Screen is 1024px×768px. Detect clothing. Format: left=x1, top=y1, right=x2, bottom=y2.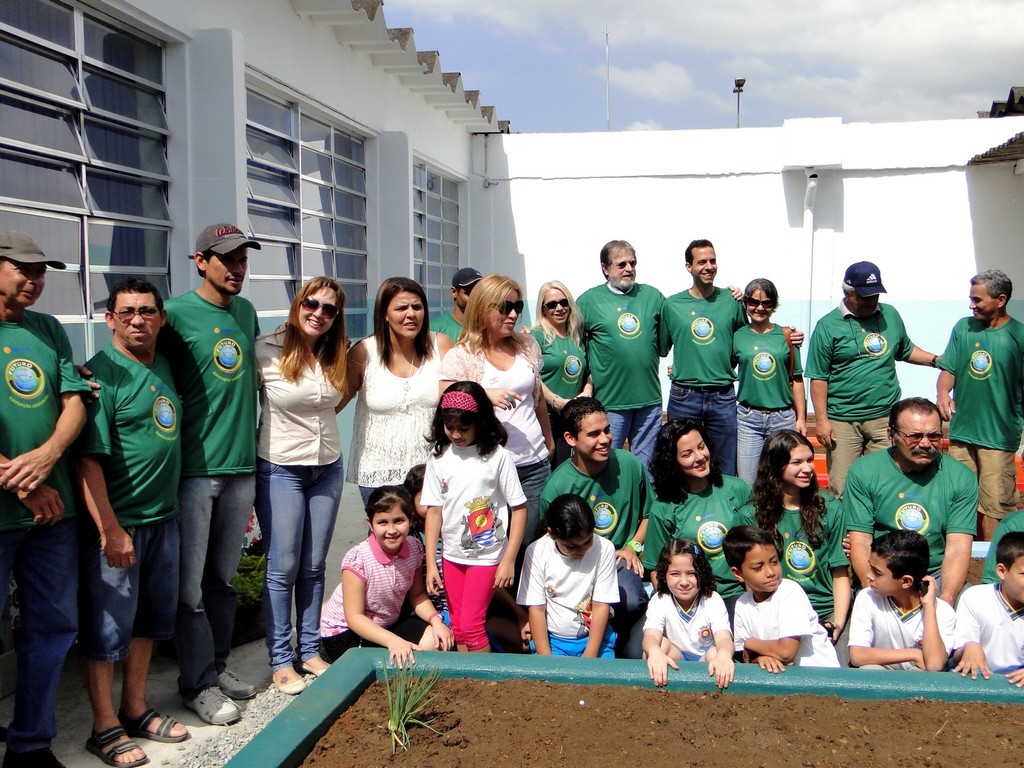
left=546, top=454, right=651, bottom=651.
